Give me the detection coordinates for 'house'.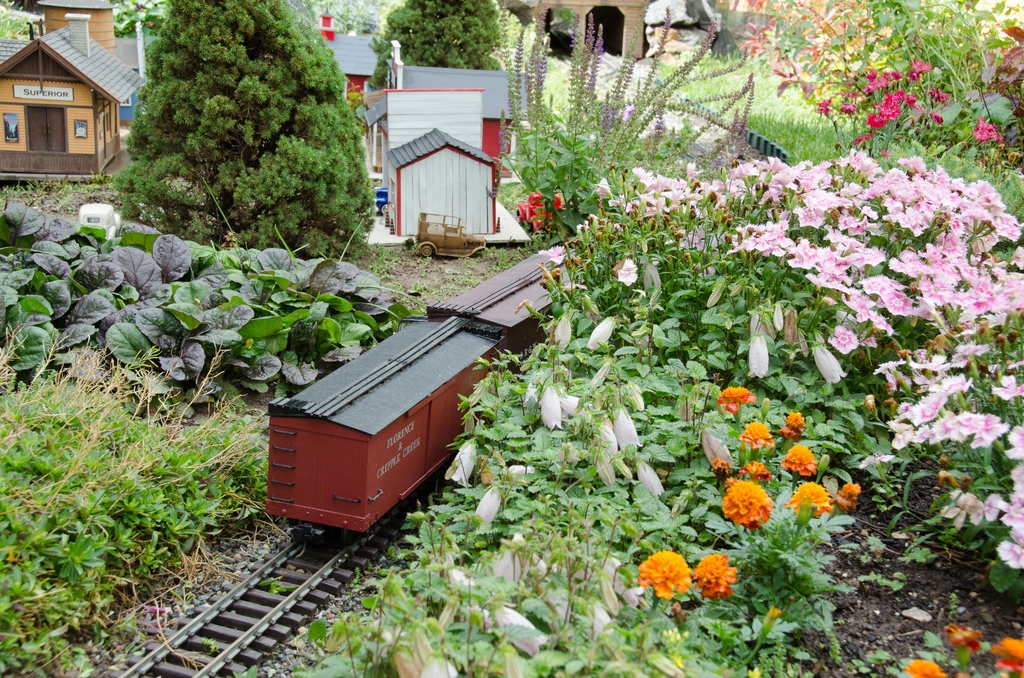
(left=352, top=44, right=517, bottom=264).
